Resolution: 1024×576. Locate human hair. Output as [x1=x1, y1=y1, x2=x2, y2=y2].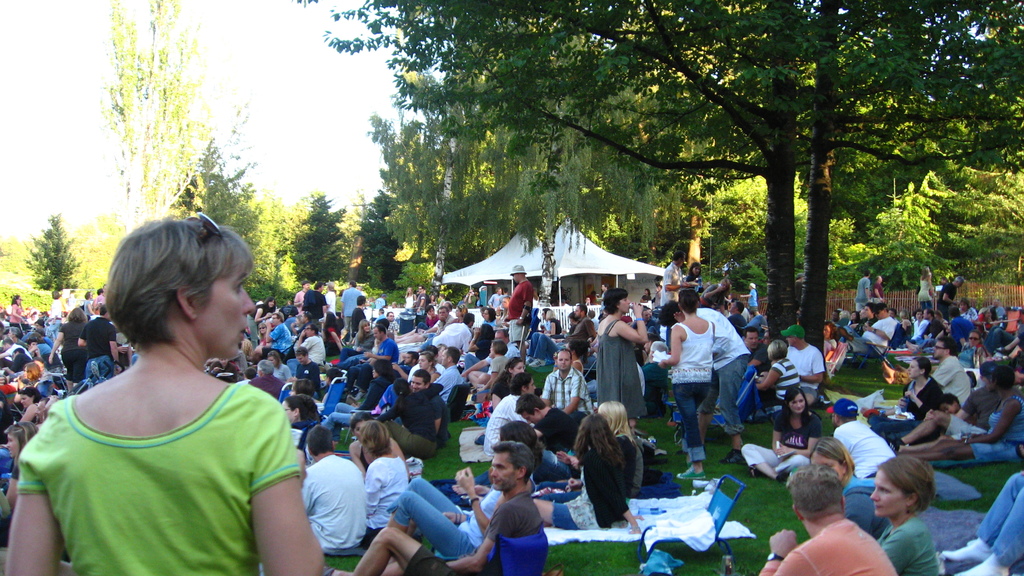
[x1=813, y1=432, x2=859, y2=468].
